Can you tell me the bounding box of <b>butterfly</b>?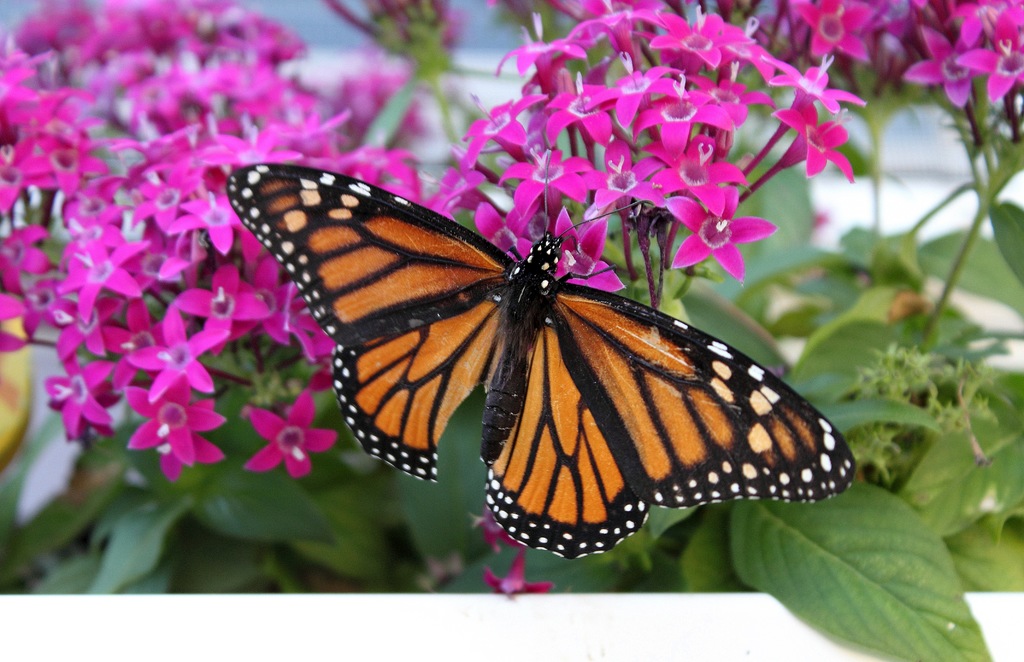
[left=222, top=143, right=854, bottom=551].
